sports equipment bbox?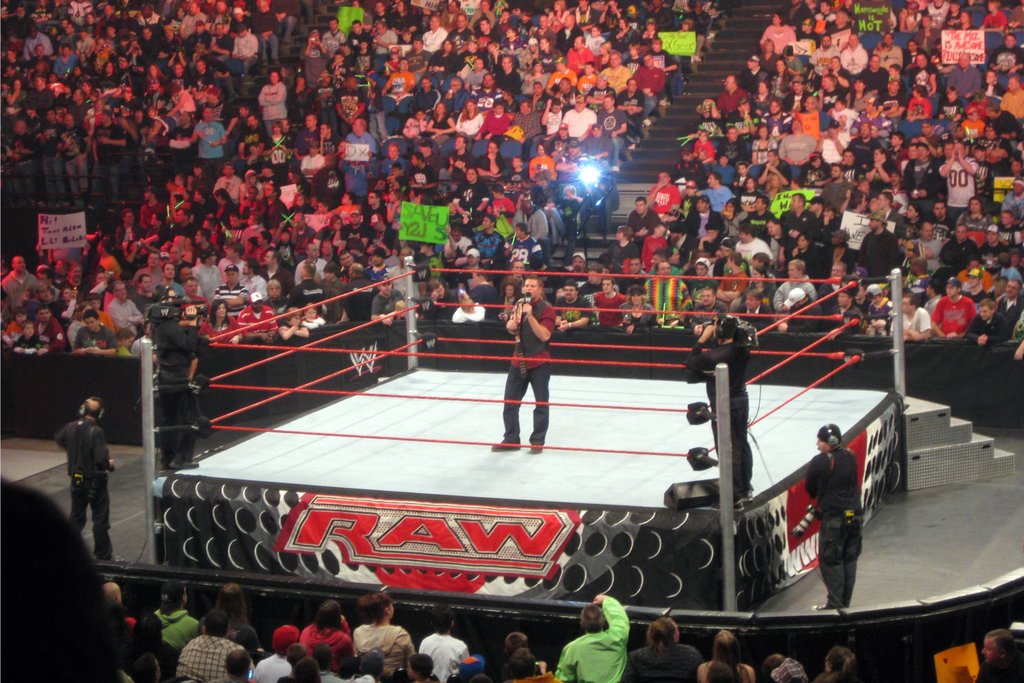
rect(490, 438, 519, 452)
